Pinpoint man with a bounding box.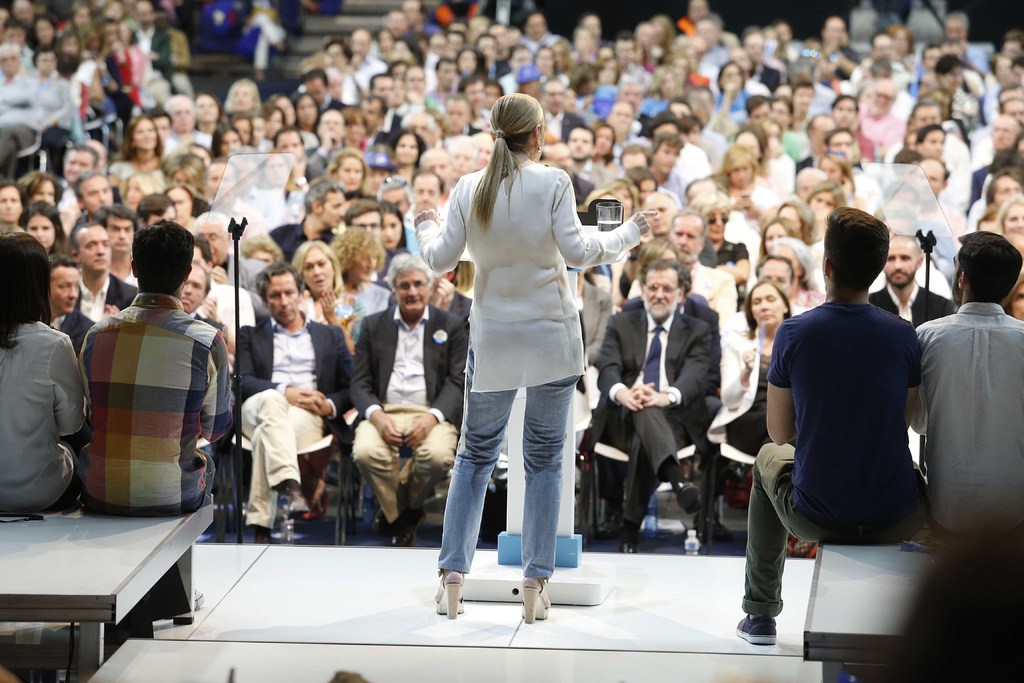
Rect(747, 211, 945, 608).
